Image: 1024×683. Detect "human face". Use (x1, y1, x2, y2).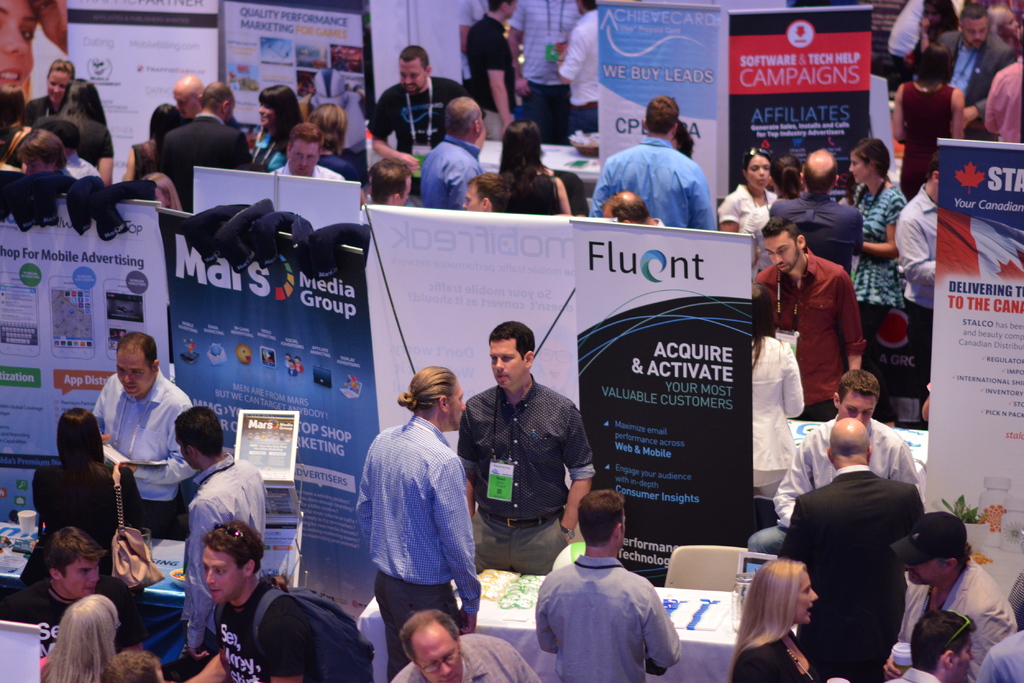
(839, 390, 873, 430).
